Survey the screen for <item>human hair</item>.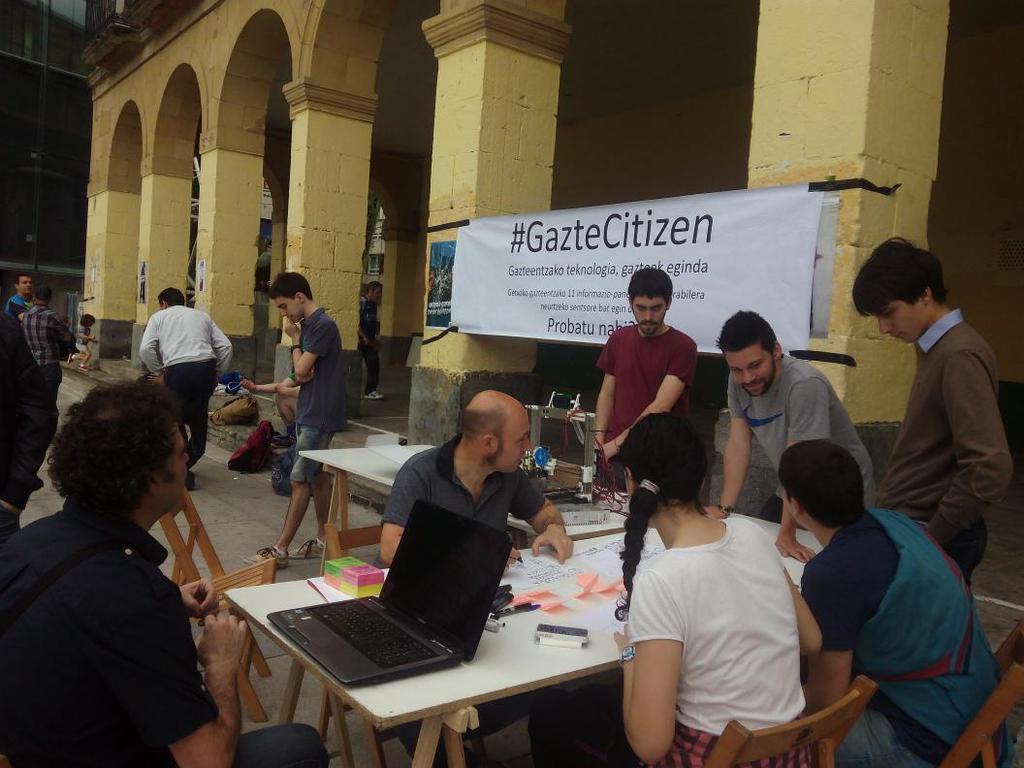
Survey found: select_region(869, 241, 957, 332).
